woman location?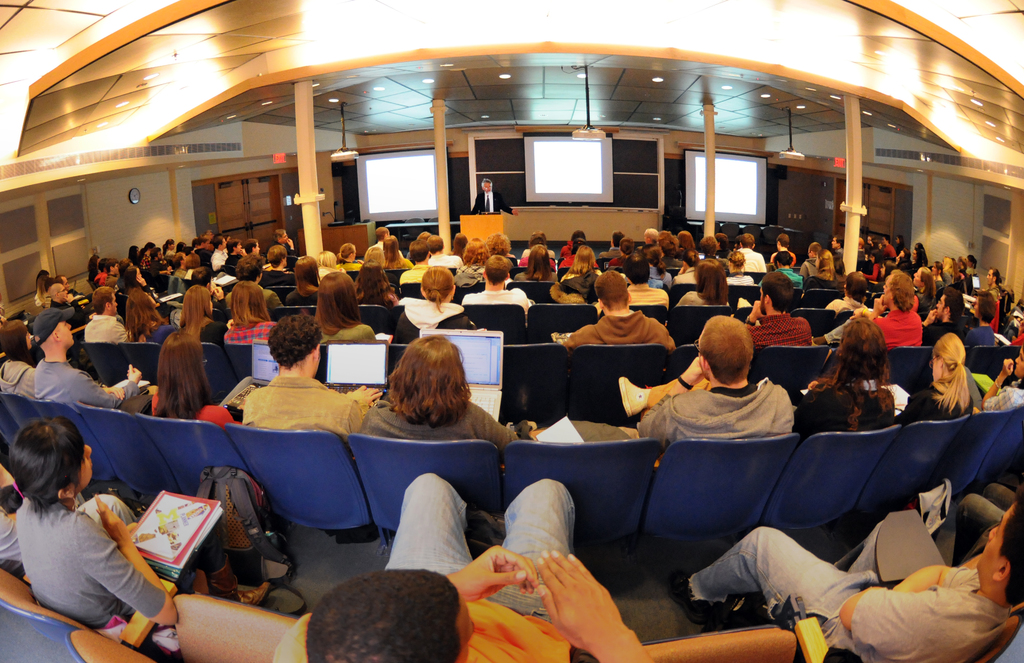
225:284:282:352
